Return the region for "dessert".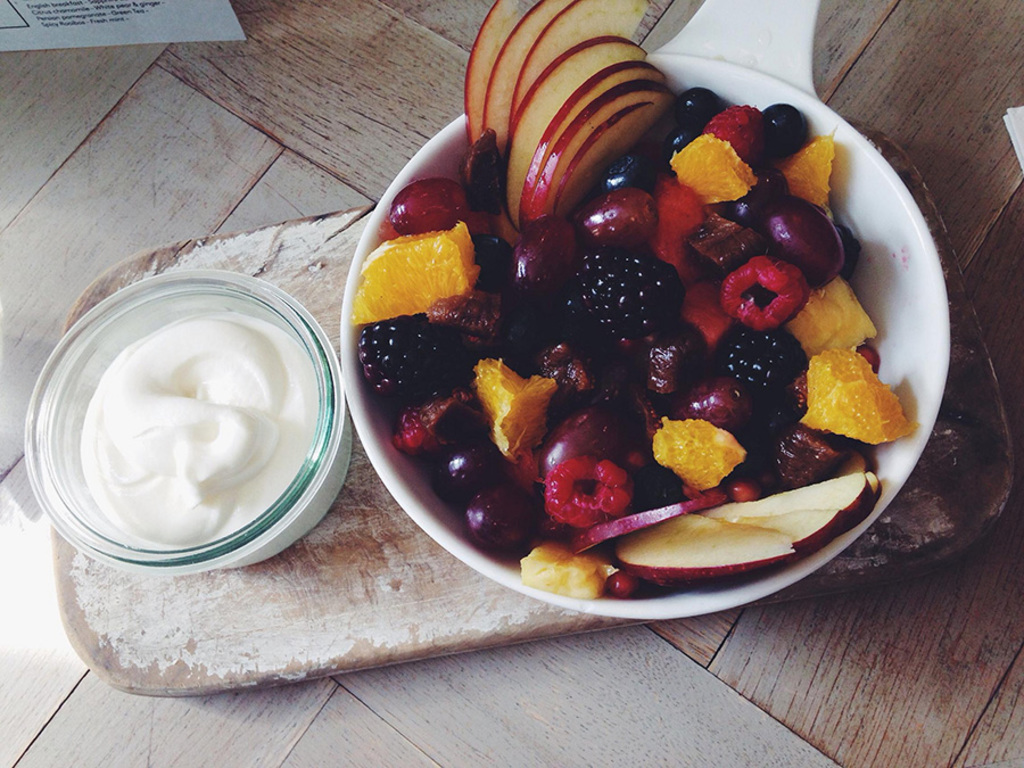
x1=348 y1=0 x2=911 y2=600.
